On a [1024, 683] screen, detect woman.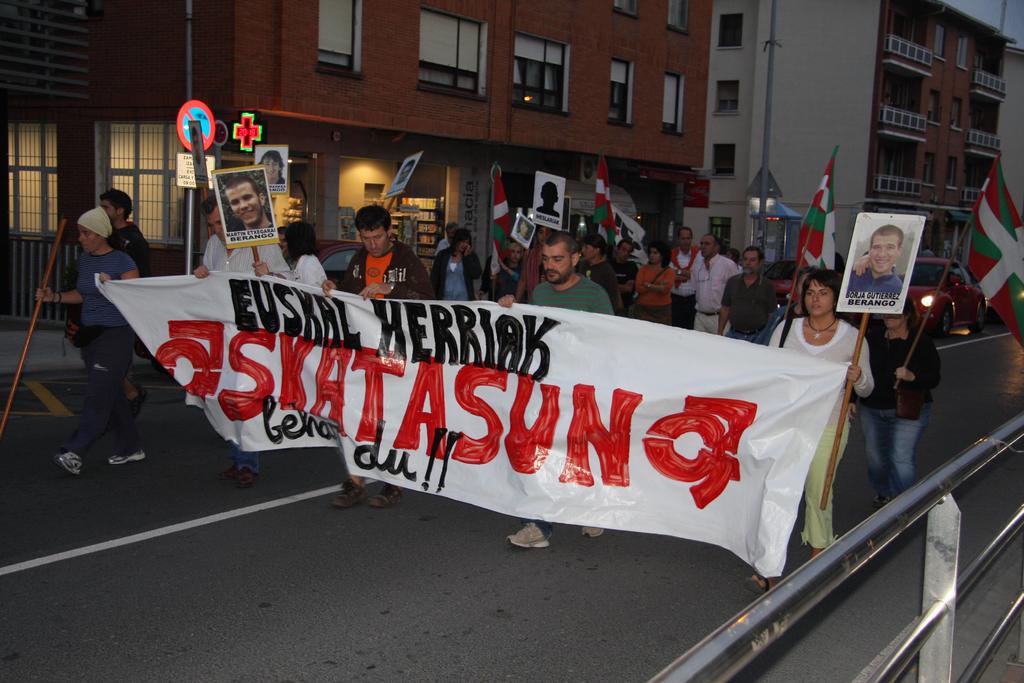
[left=282, top=222, right=325, bottom=293].
